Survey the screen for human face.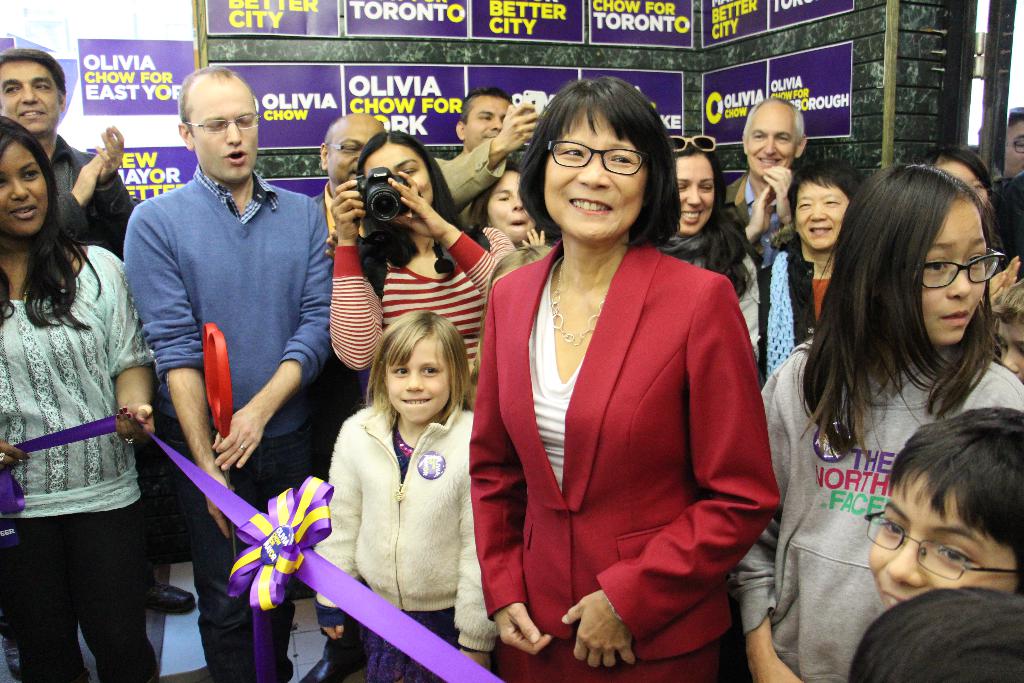
Survey found: left=538, top=108, right=648, bottom=240.
